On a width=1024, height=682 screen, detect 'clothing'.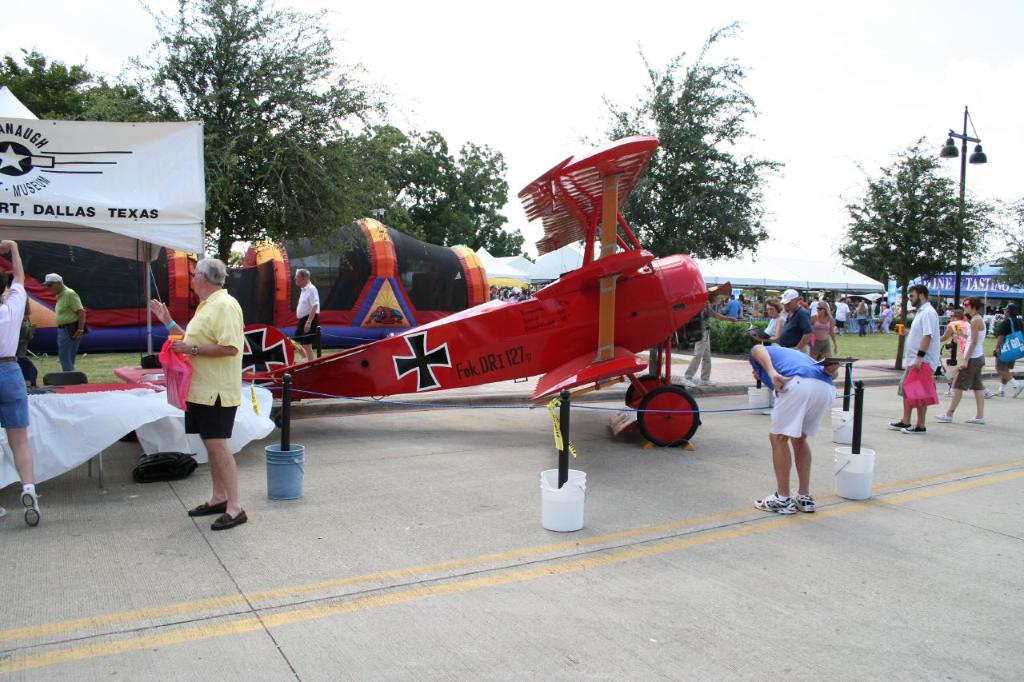
180, 288, 242, 444.
